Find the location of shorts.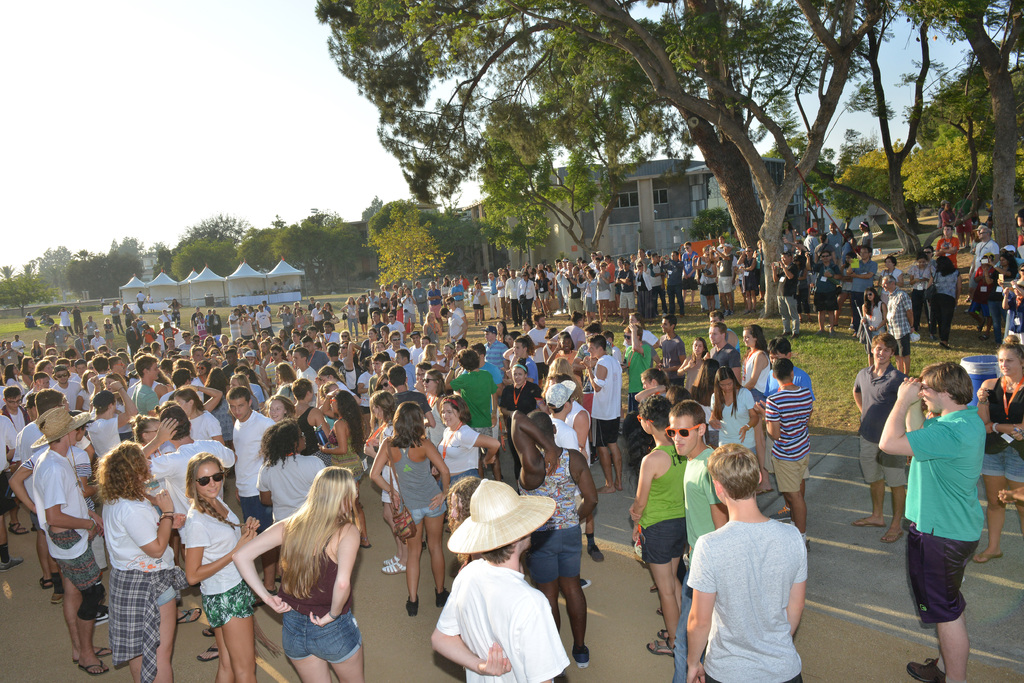
Location: pyautogui.locateOnScreen(409, 508, 445, 525).
